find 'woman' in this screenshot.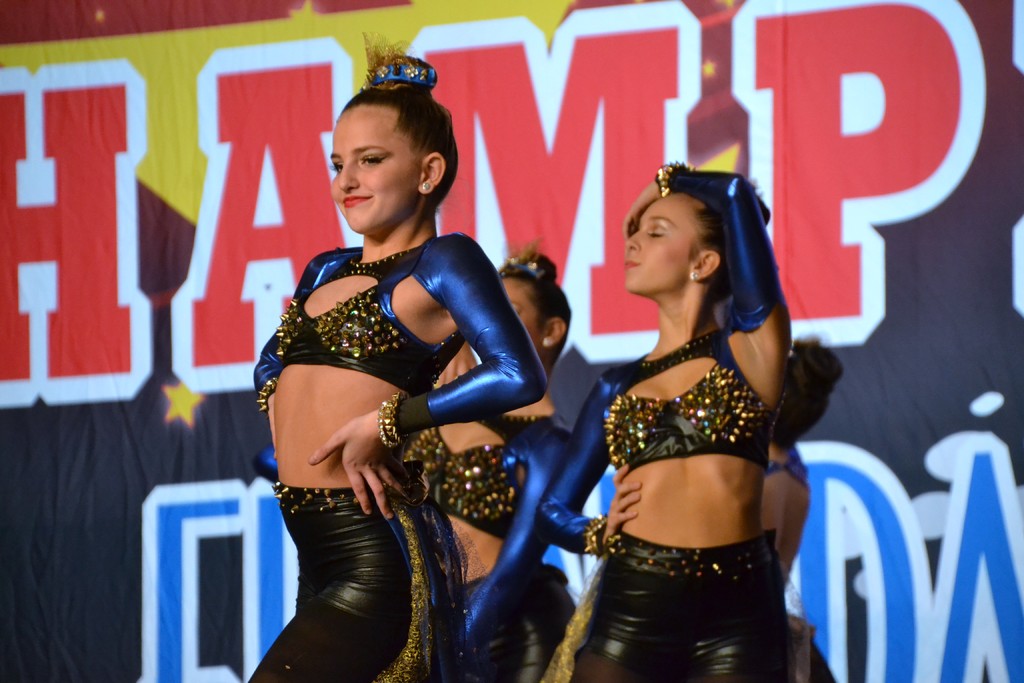
The bounding box for 'woman' is 404,231,564,682.
